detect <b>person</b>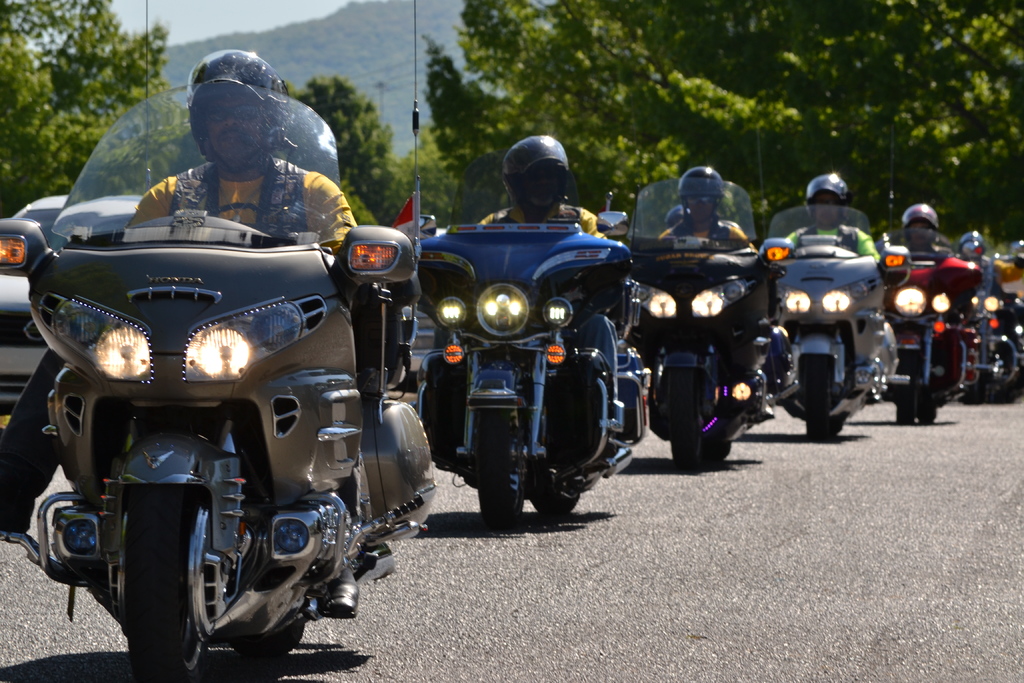
l=900, t=204, r=950, b=256
